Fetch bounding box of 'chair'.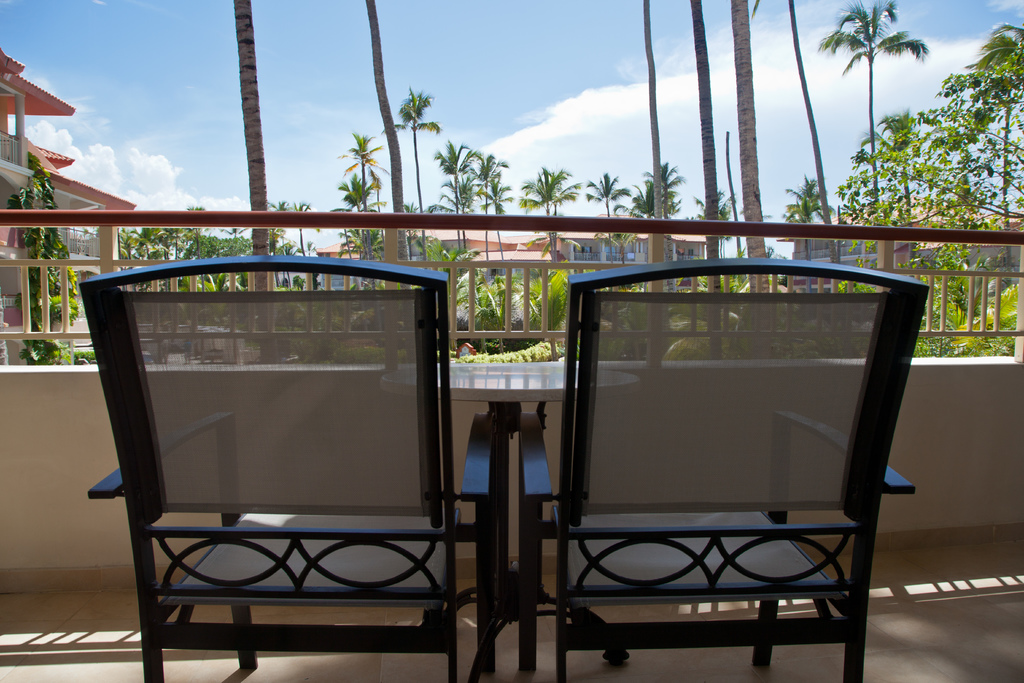
Bbox: (left=511, top=253, right=913, bottom=682).
